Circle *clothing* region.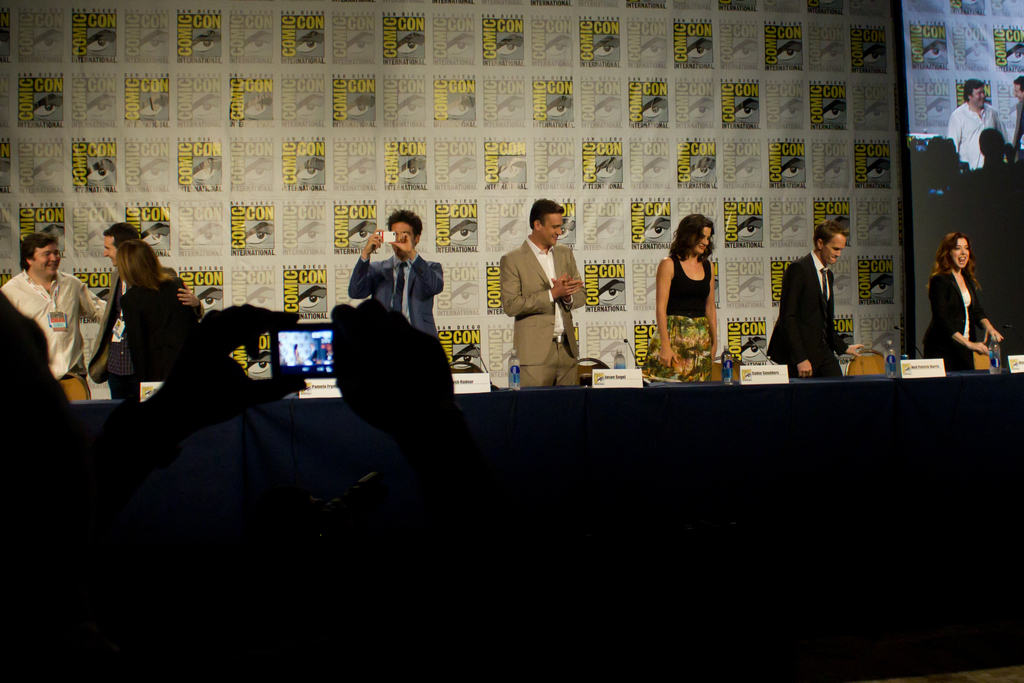
Region: locate(345, 247, 444, 340).
